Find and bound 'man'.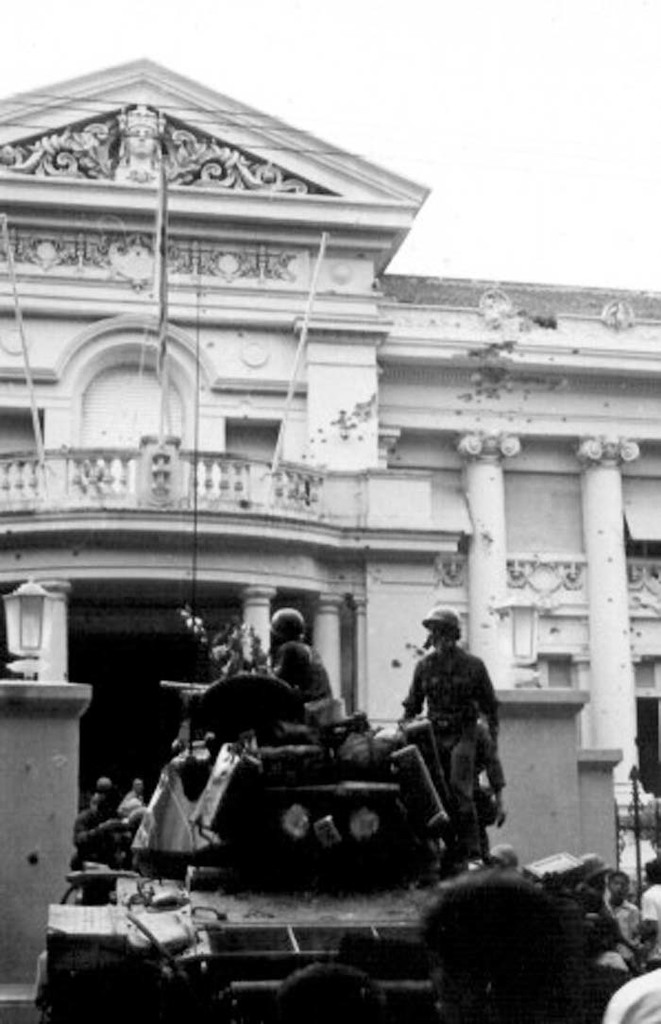
Bound: <box>74,795,128,873</box>.
